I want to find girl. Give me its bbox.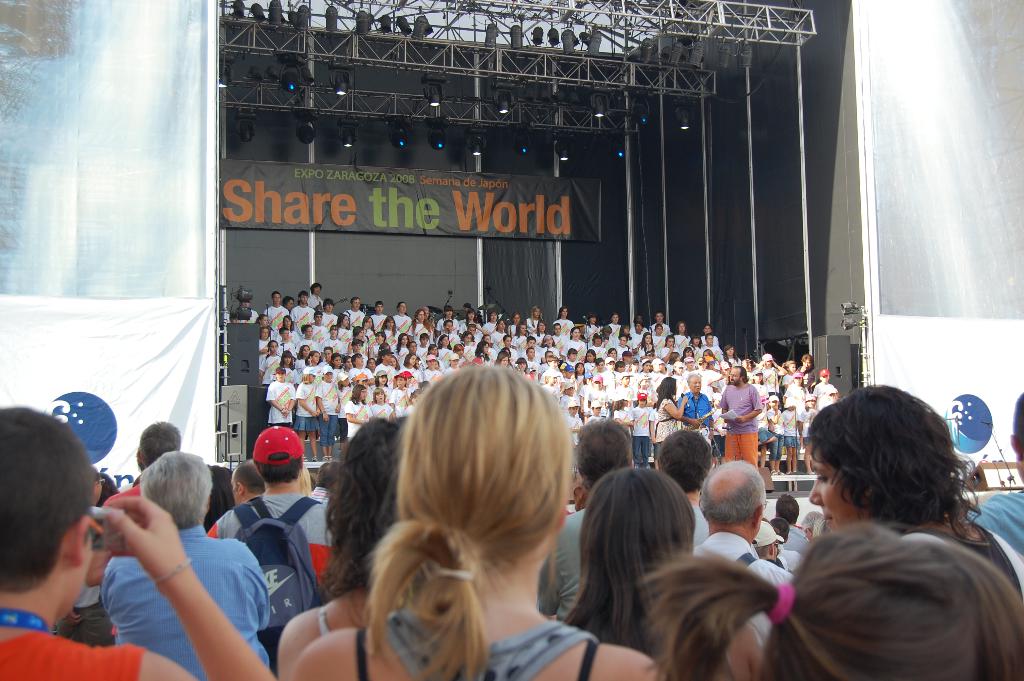
(x1=579, y1=313, x2=602, y2=342).
